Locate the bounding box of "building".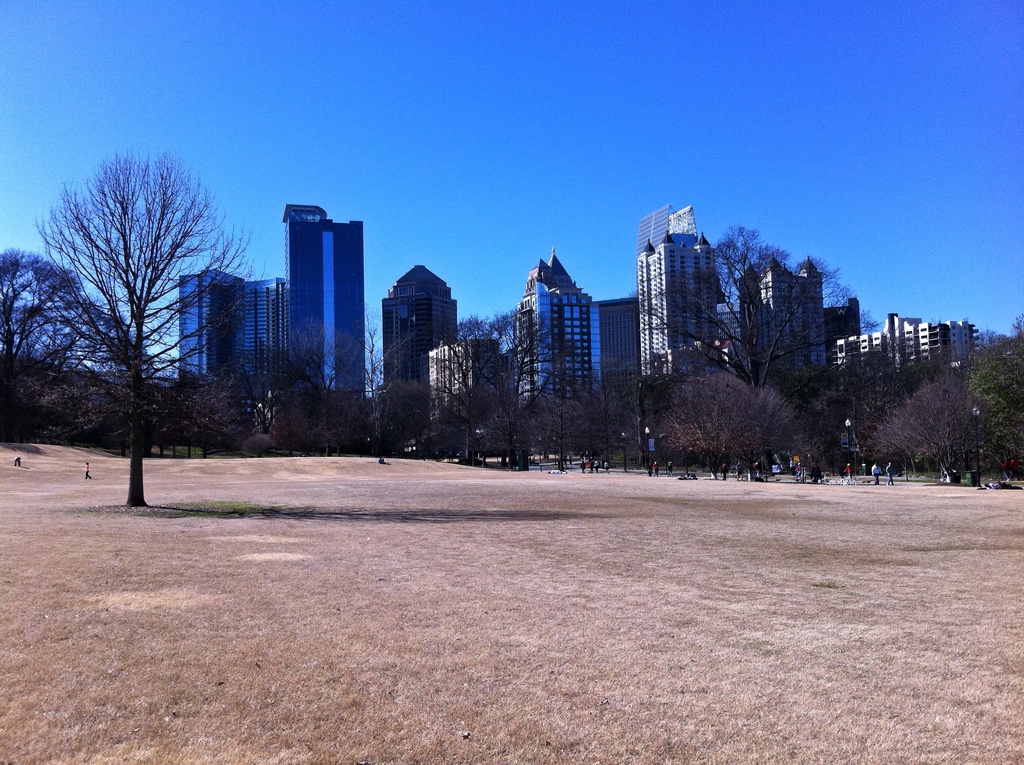
Bounding box: [x1=177, y1=270, x2=284, y2=395].
